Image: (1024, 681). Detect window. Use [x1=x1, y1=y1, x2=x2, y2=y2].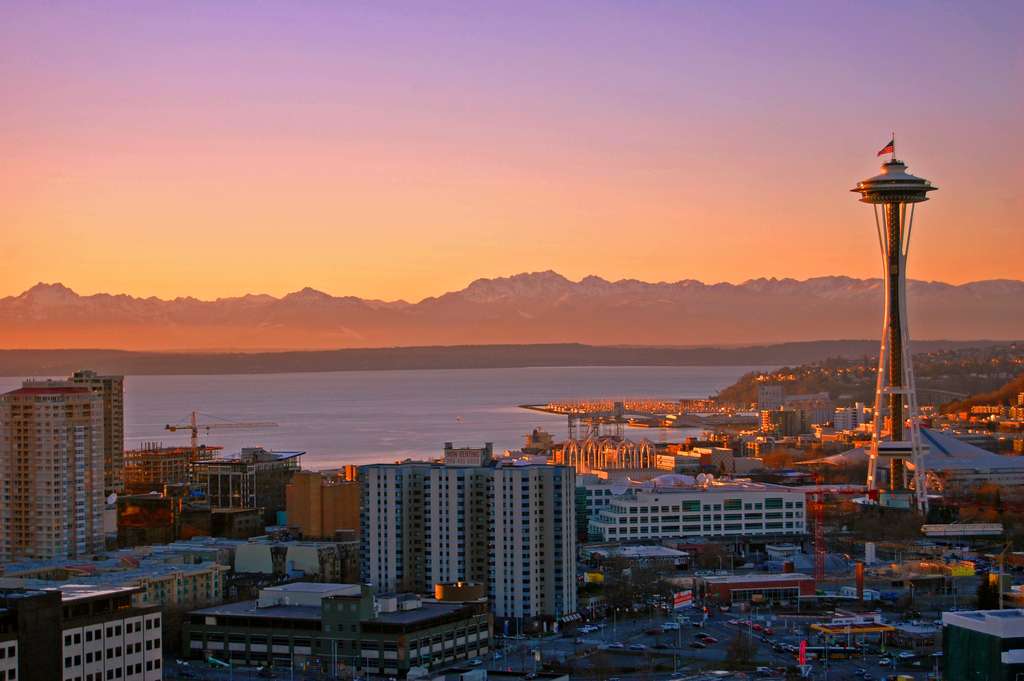
[x1=755, y1=505, x2=761, y2=509].
